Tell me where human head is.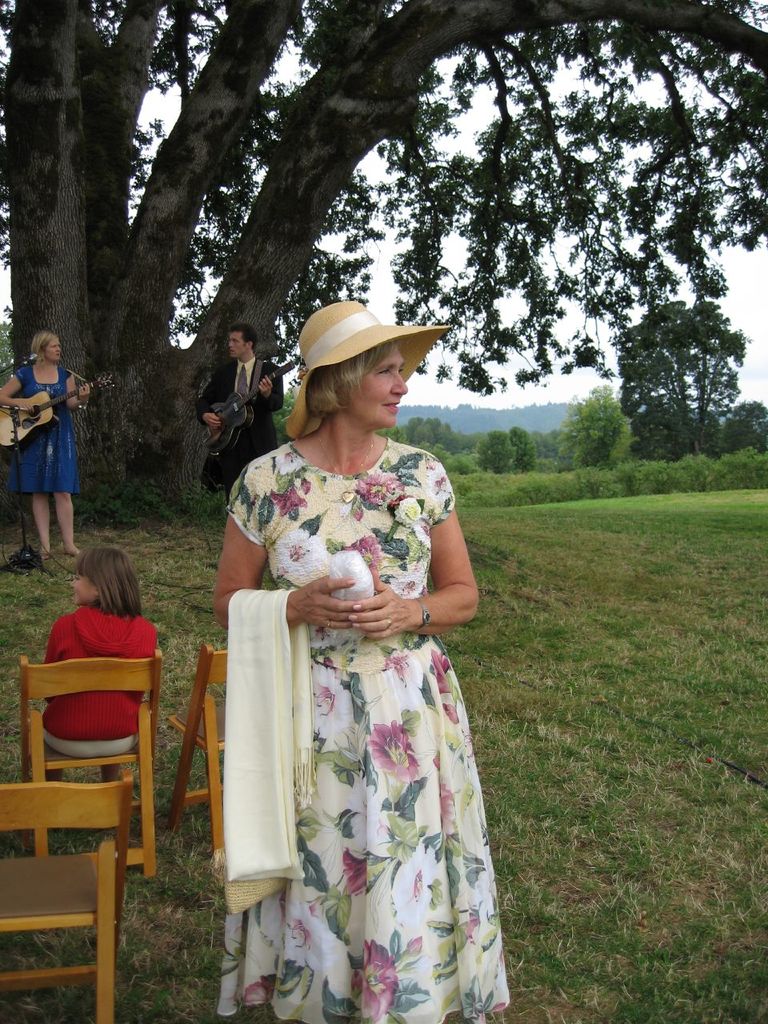
human head is at bbox(278, 300, 441, 445).
